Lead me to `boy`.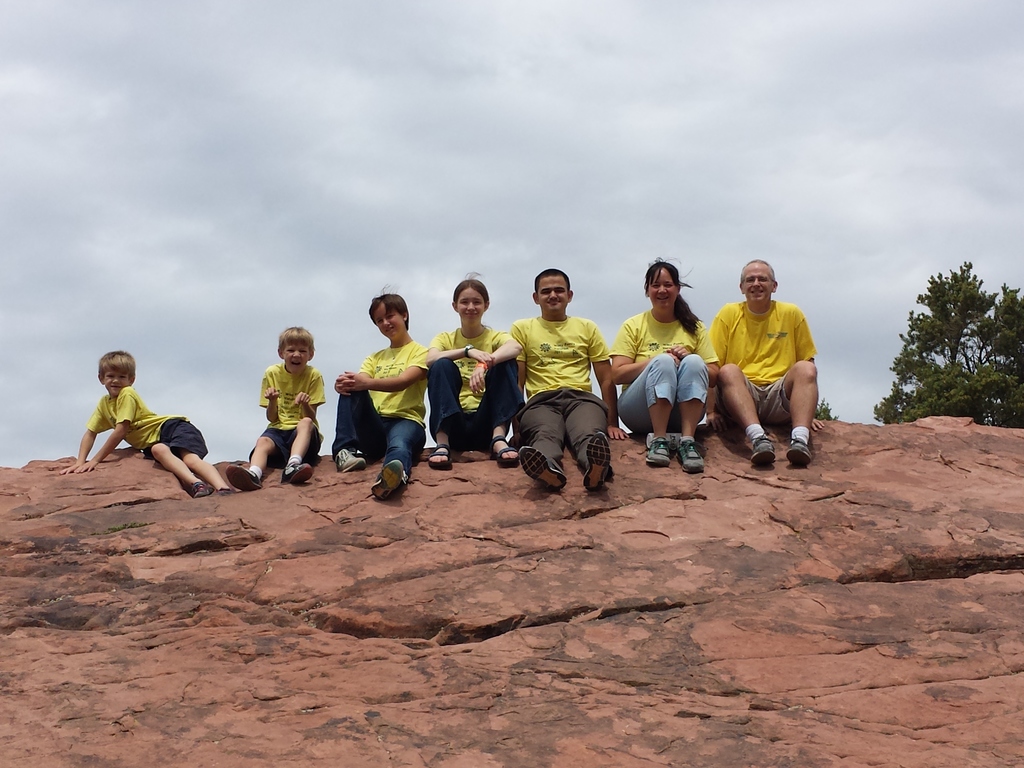
Lead to 336 292 432 497.
